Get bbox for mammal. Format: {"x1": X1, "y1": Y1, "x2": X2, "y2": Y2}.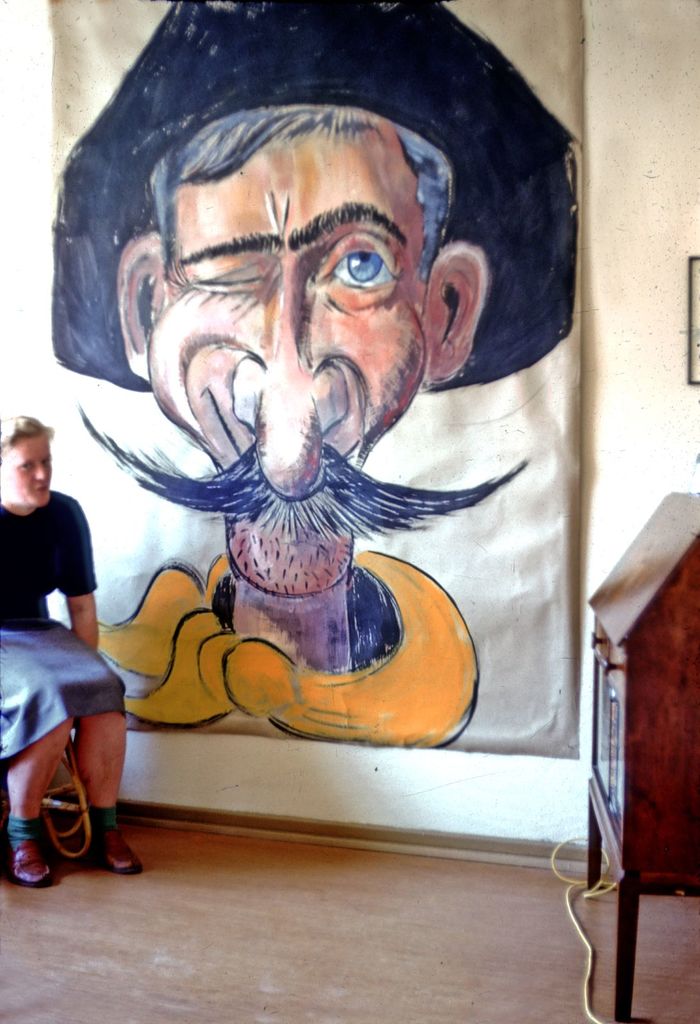
{"x1": 0, "y1": 405, "x2": 139, "y2": 888}.
